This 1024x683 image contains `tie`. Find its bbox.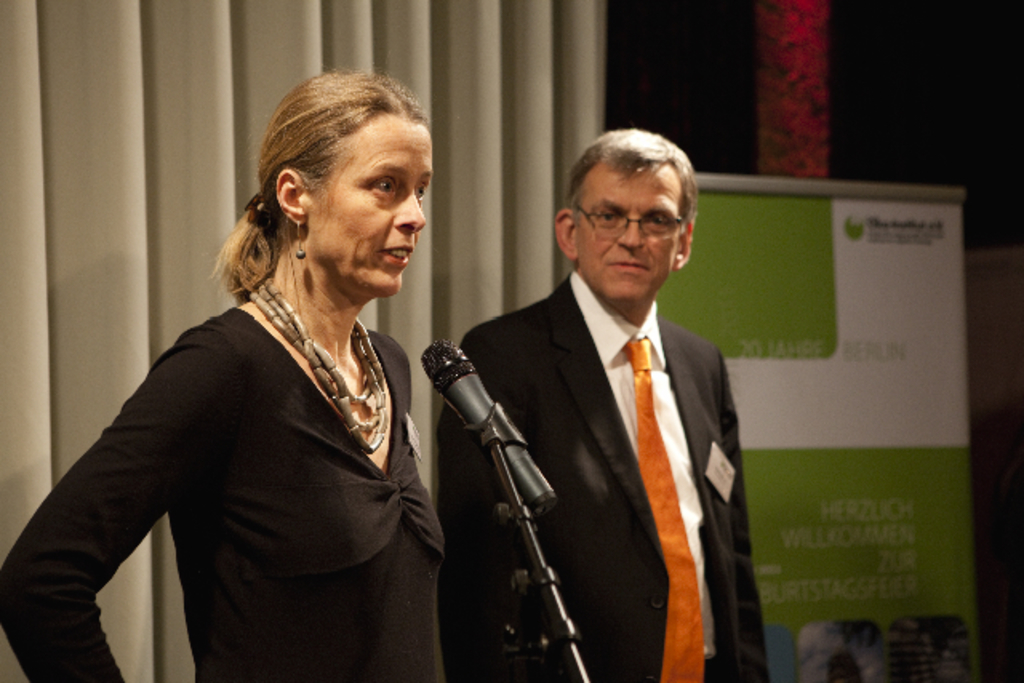
box(624, 338, 706, 681).
